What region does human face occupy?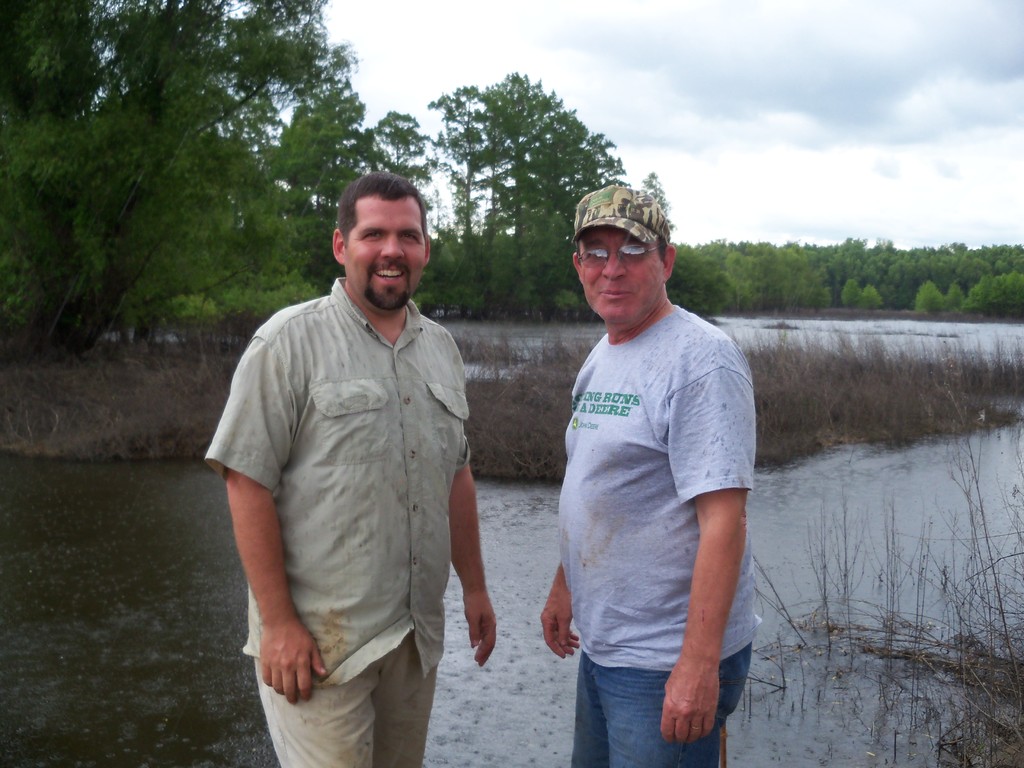
[x1=583, y1=227, x2=660, y2=321].
